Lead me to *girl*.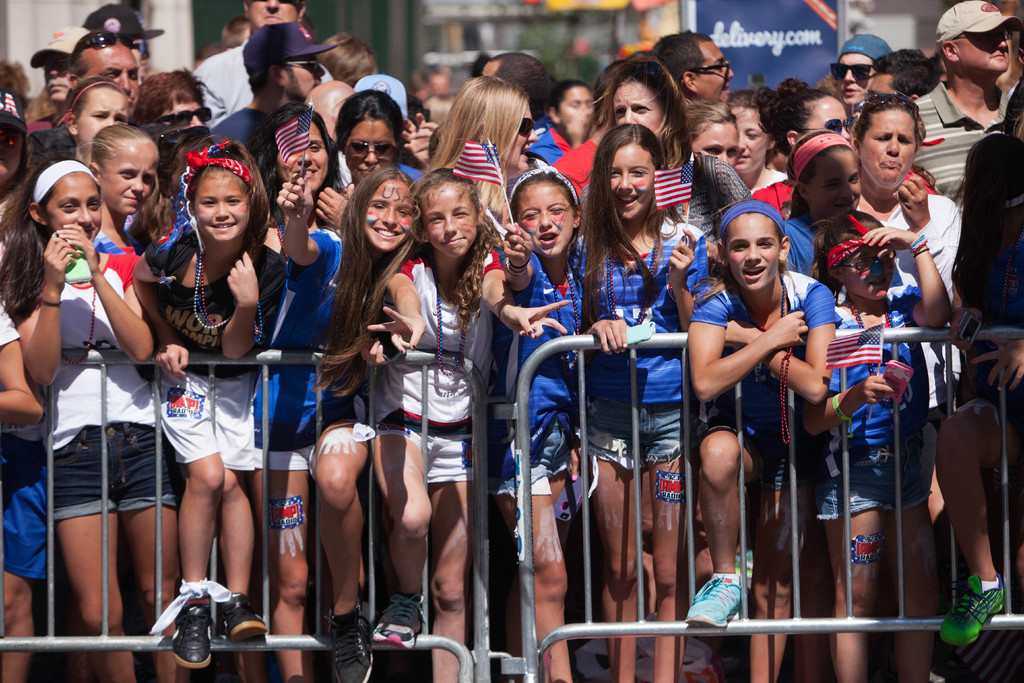
Lead to <box>679,105,734,175</box>.
